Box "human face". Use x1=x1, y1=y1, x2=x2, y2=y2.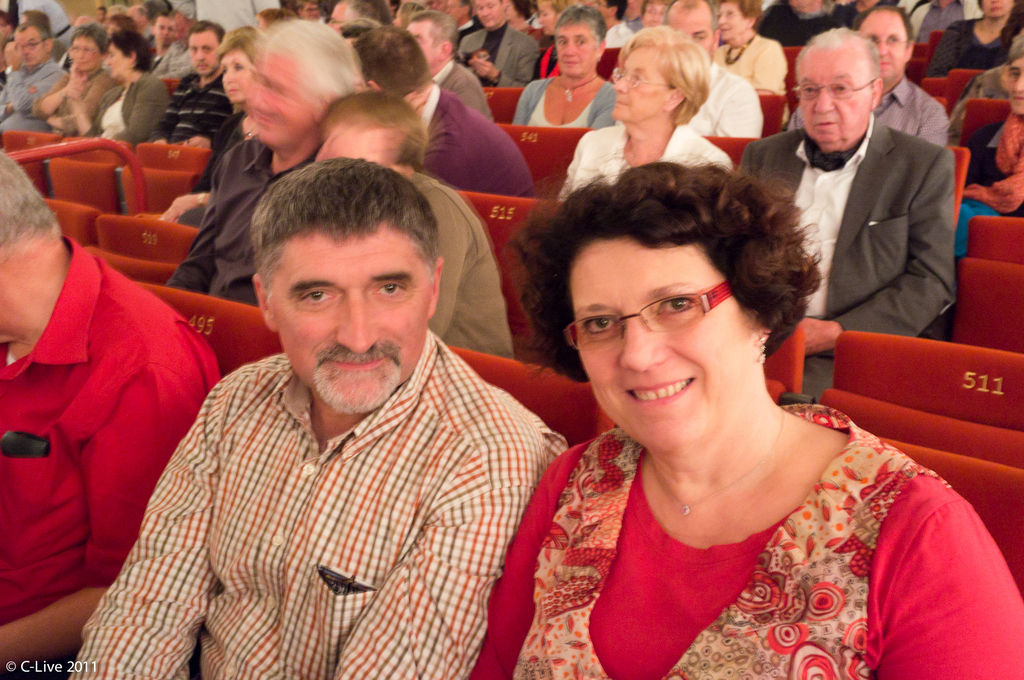
x1=266, y1=226, x2=431, y2=413.
